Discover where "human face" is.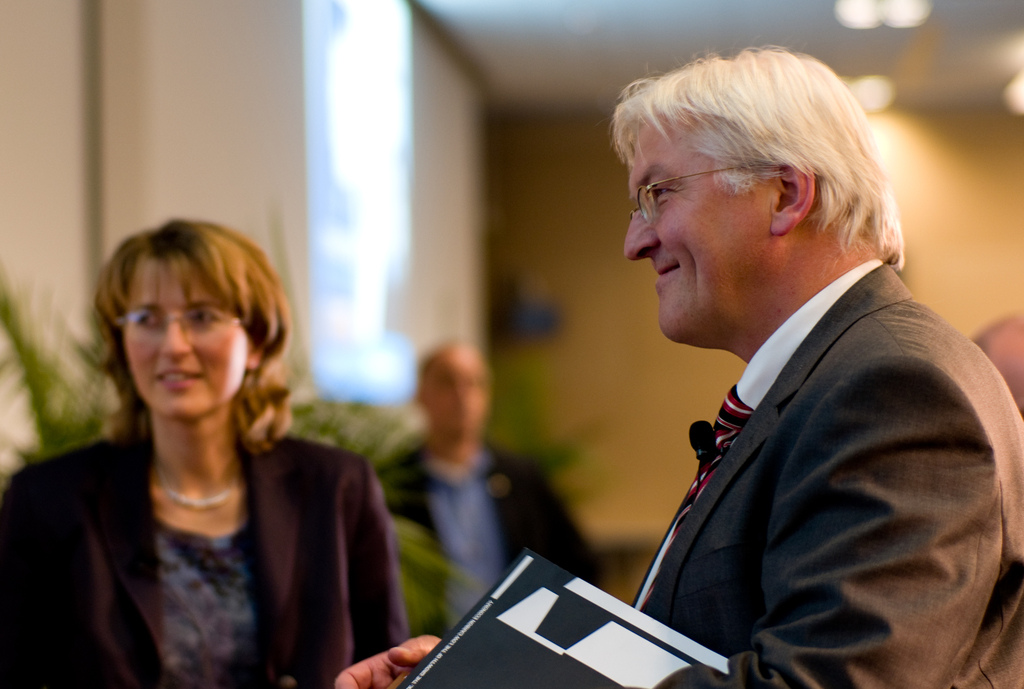
Discovered at bbox=(627, 124, 770, 332).
